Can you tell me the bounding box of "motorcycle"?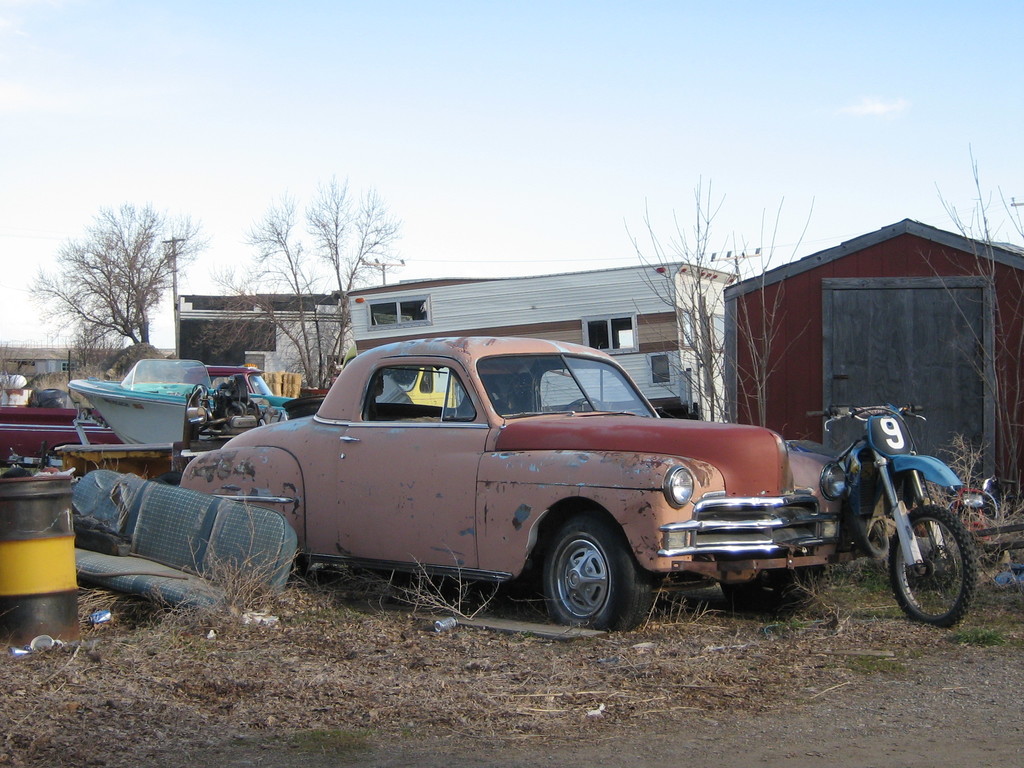
bbox=[784, 401, 976, 628].
